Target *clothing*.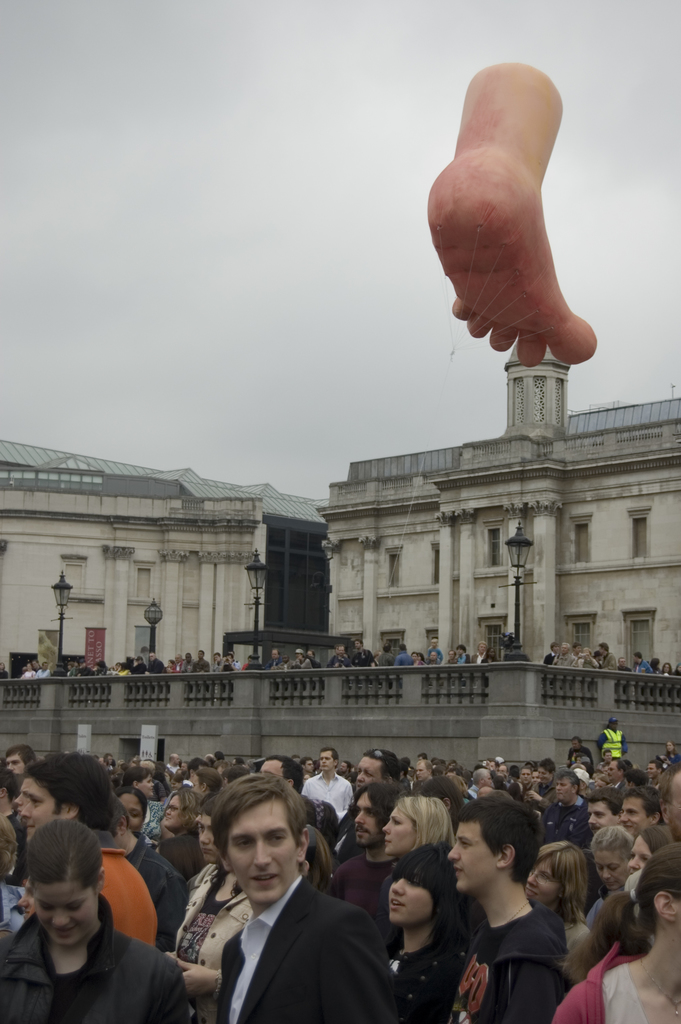
Target region: [x1=444, y1=881, x2=594, y2=1020].
